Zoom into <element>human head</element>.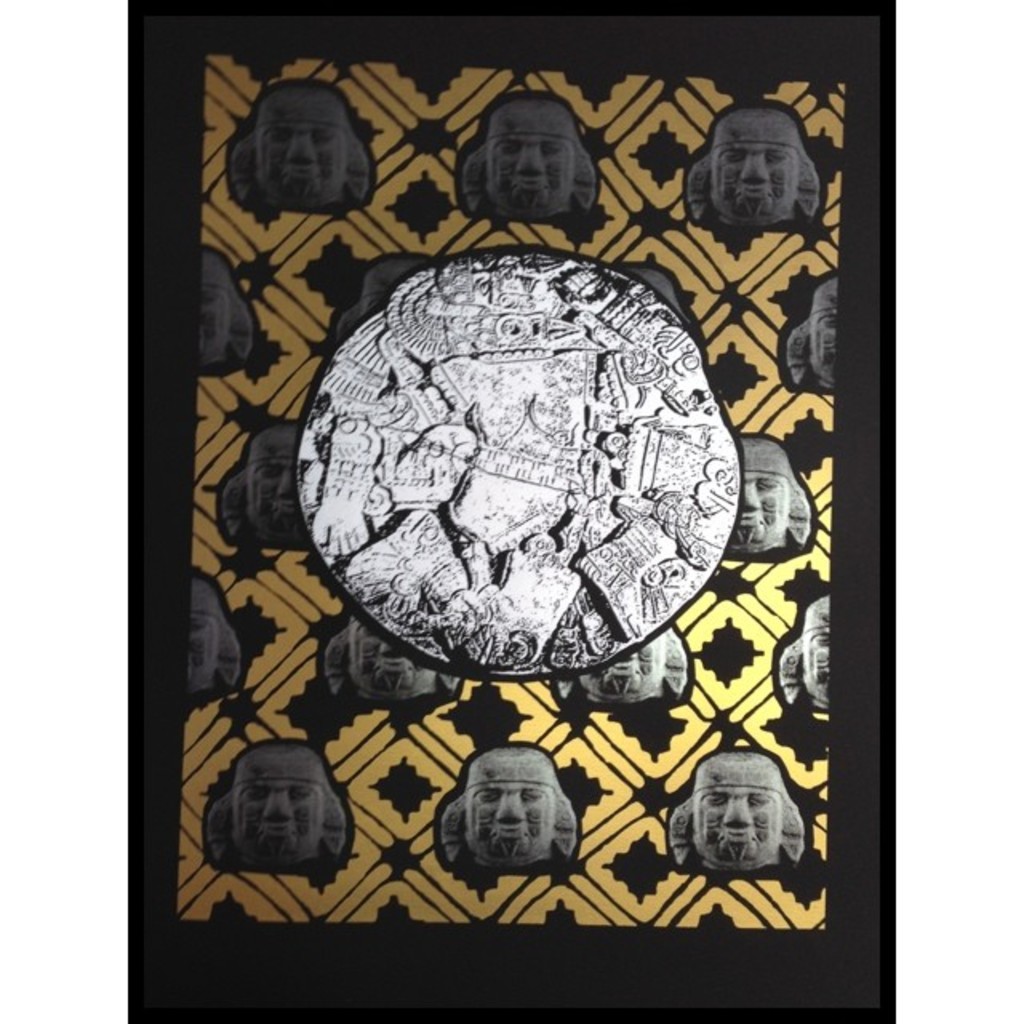
Zoom target: (left=186, top=573, right=237, bottom=693).
